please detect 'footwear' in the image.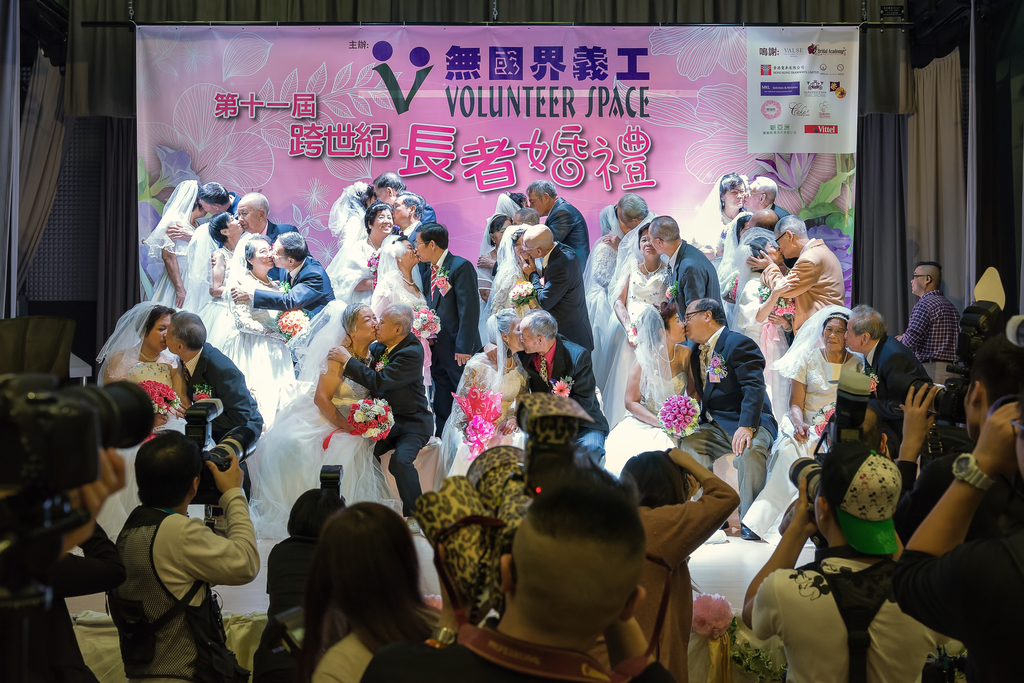
crop(719, 519, 730, 532).
